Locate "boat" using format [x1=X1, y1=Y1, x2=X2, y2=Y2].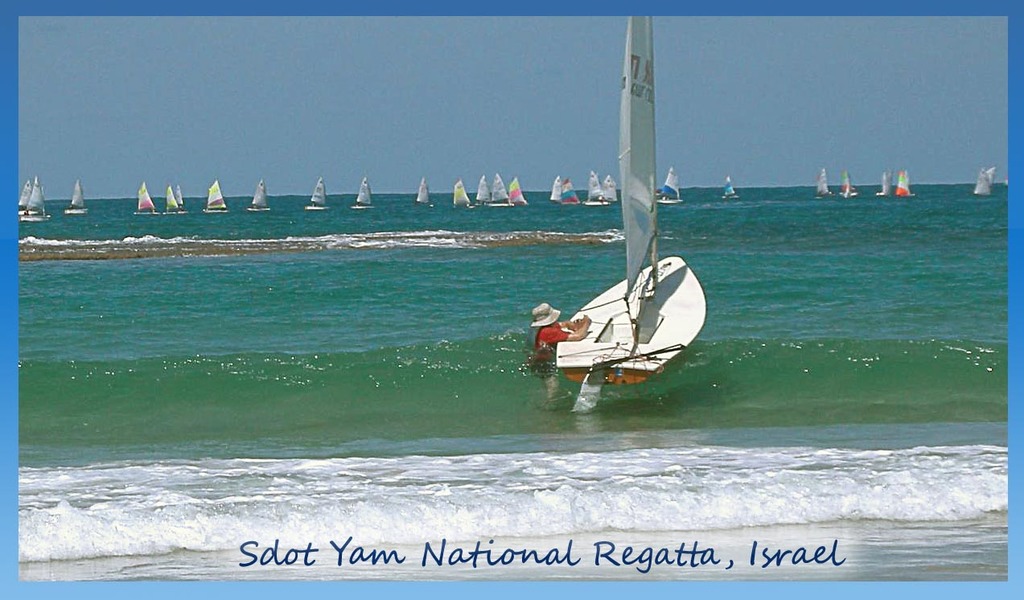
[x1=557, y1=176, x2=582, y2=207].
